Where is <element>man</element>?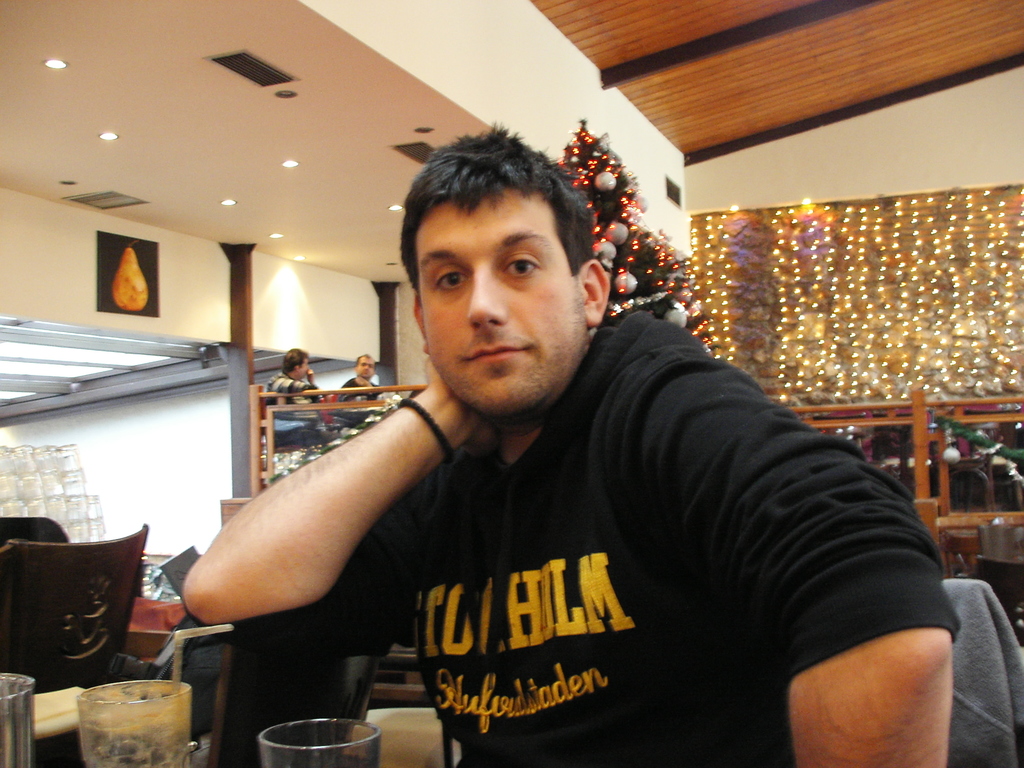
[165, 151, 931, 767].
